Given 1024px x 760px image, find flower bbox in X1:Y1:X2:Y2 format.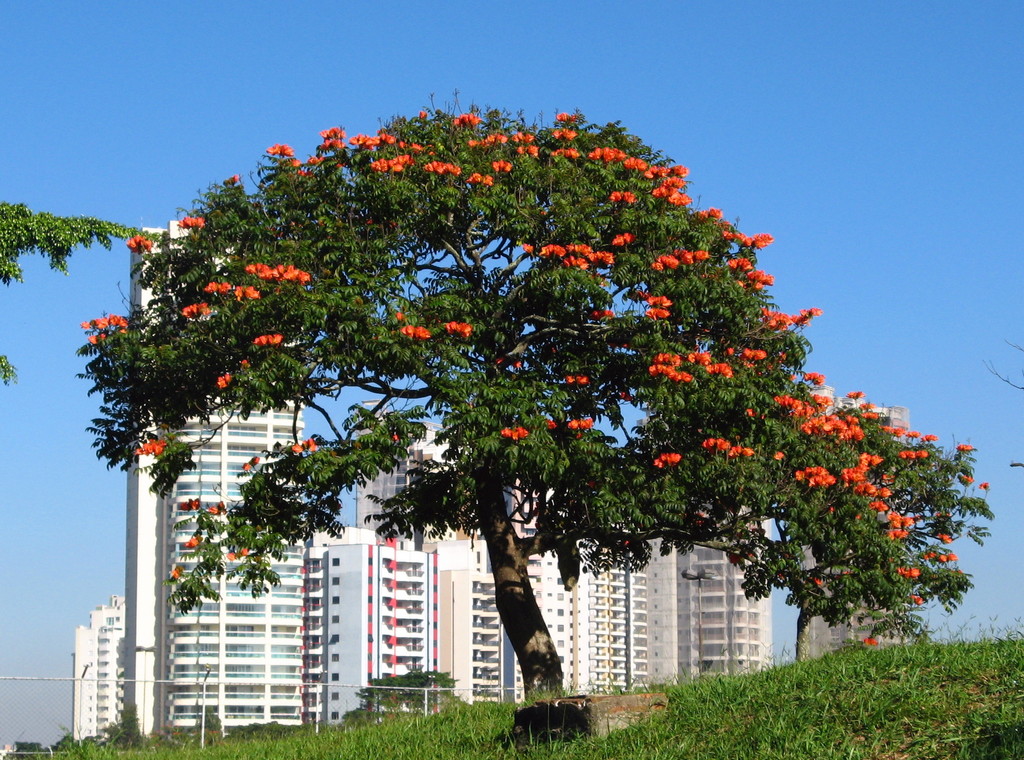
522:238:538:254.
